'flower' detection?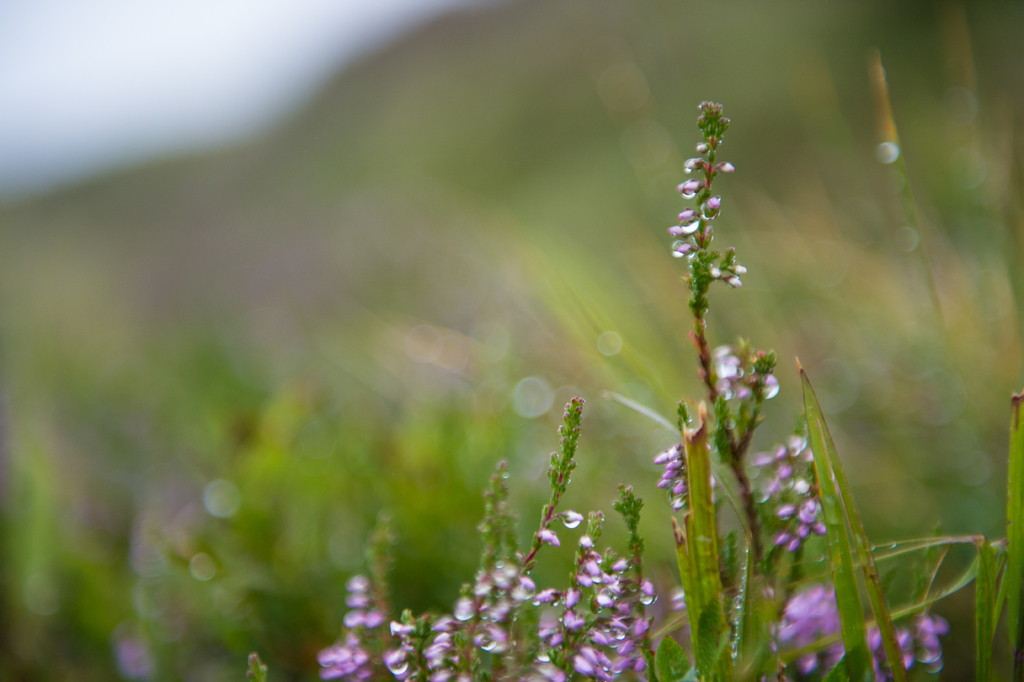
region(725, 337, 796, 424)
